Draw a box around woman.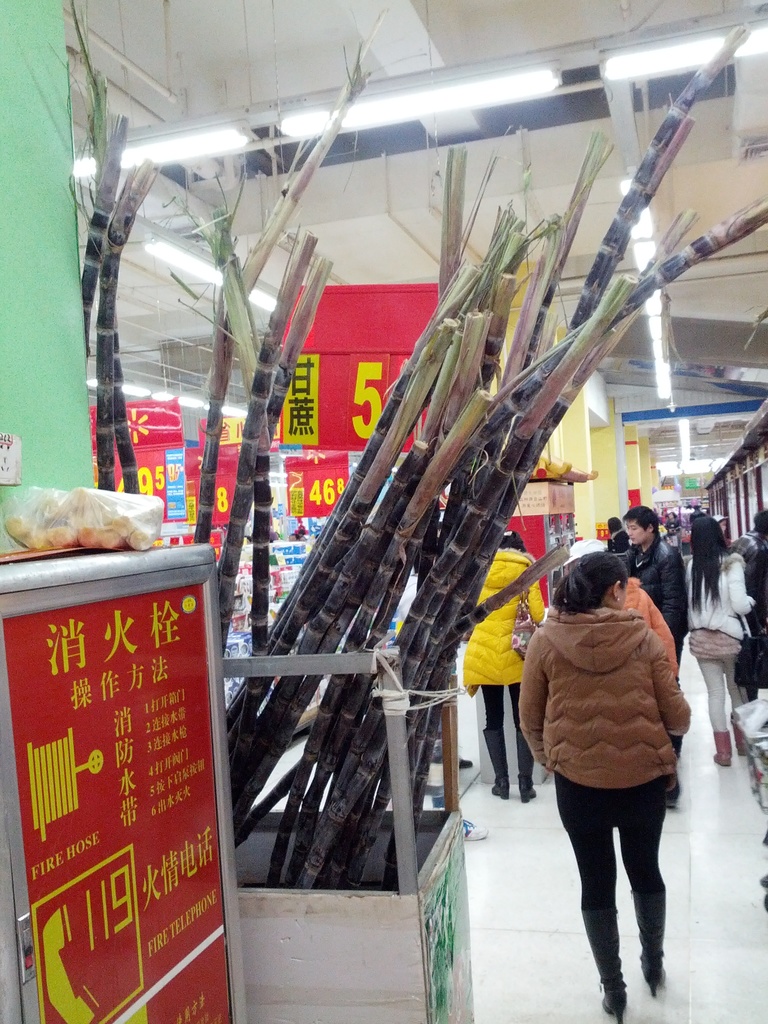
BBox(511, 524, 701, 1002).
